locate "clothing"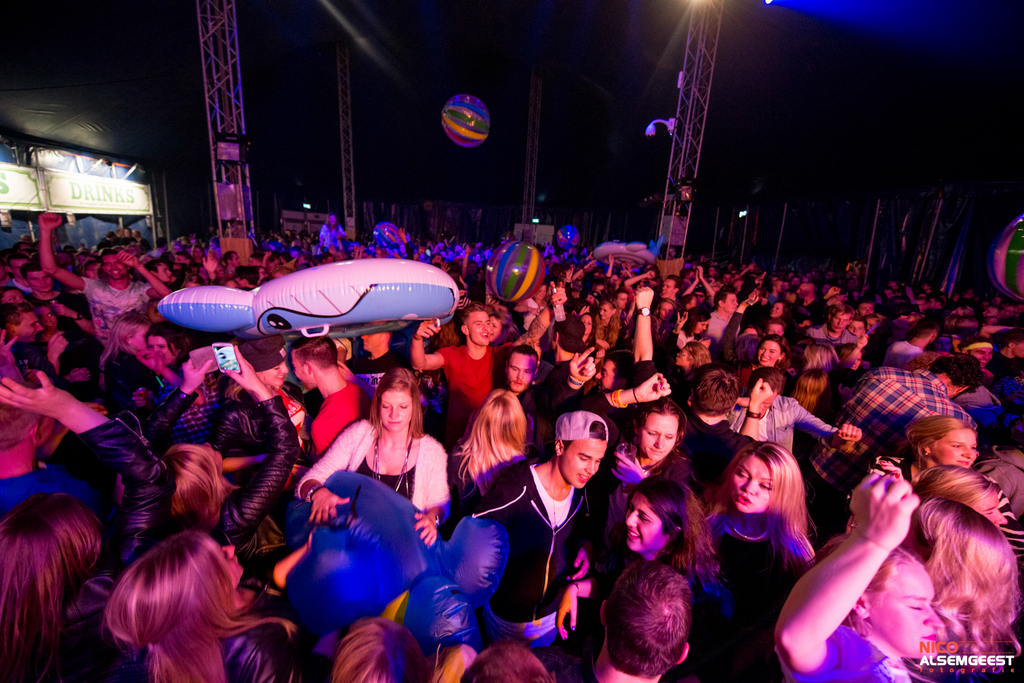
478:467:589:653
